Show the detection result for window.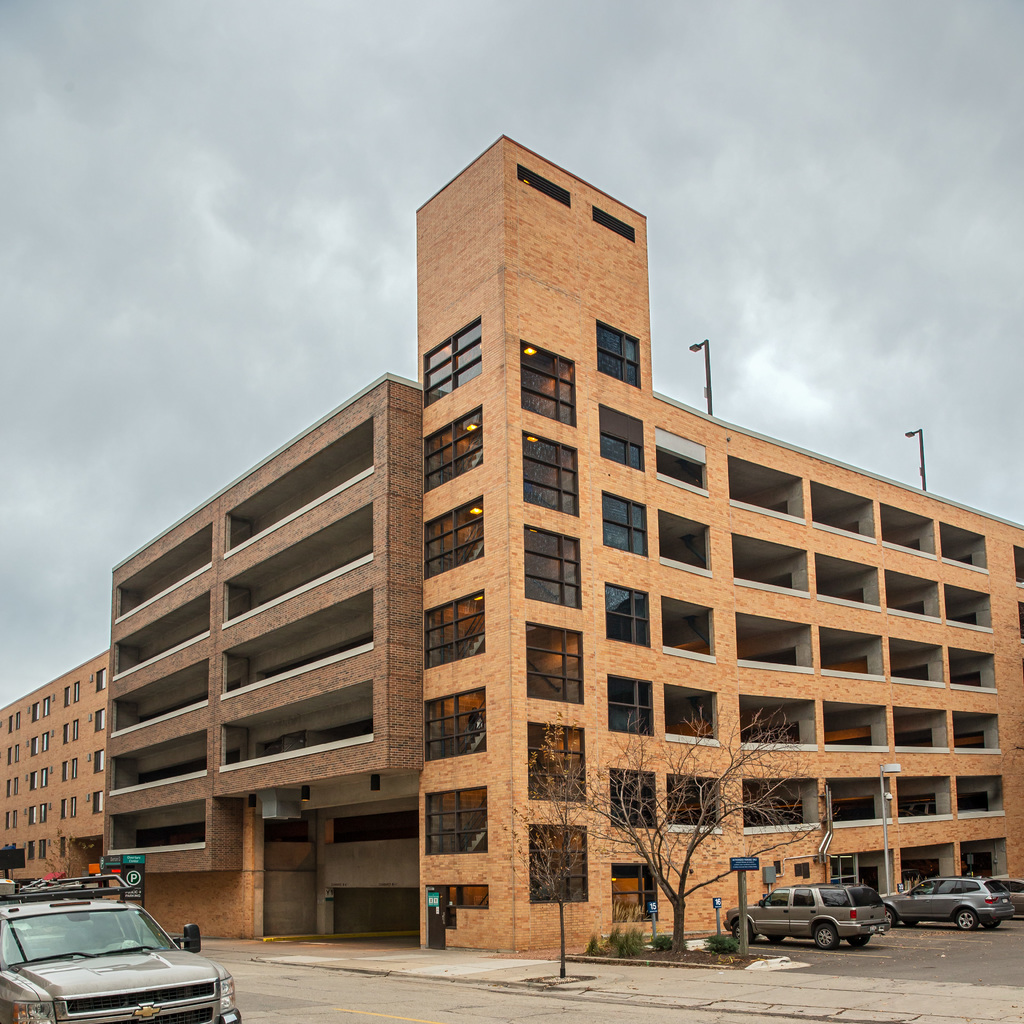
(13,777,20,796).
